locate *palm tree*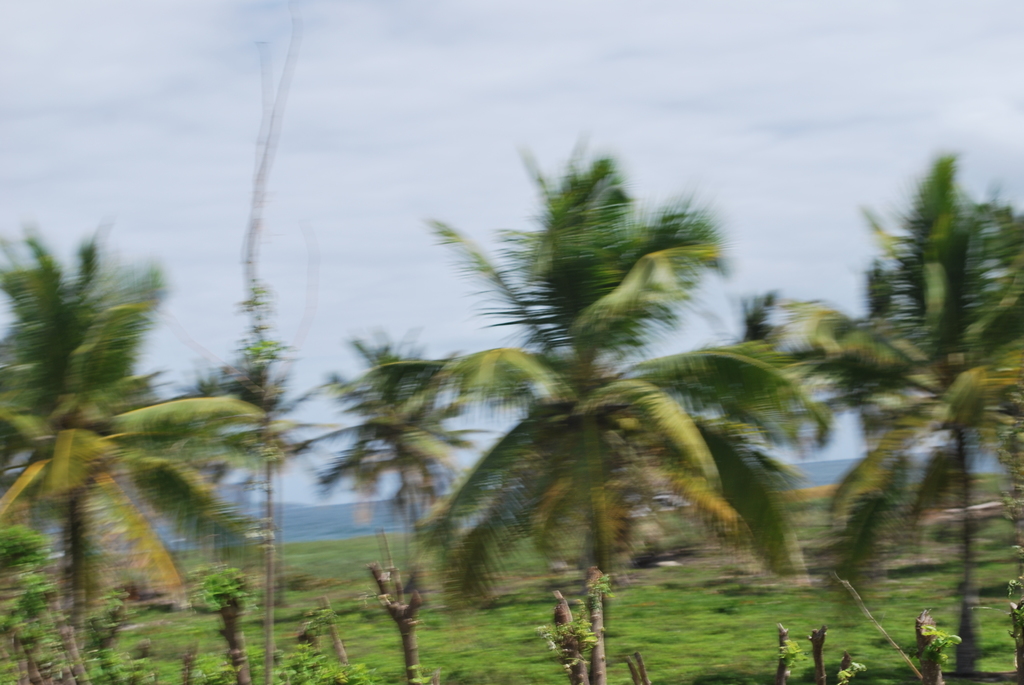
{"x1": 412, "y1": 132, "x2": 829, "y2": 641}
